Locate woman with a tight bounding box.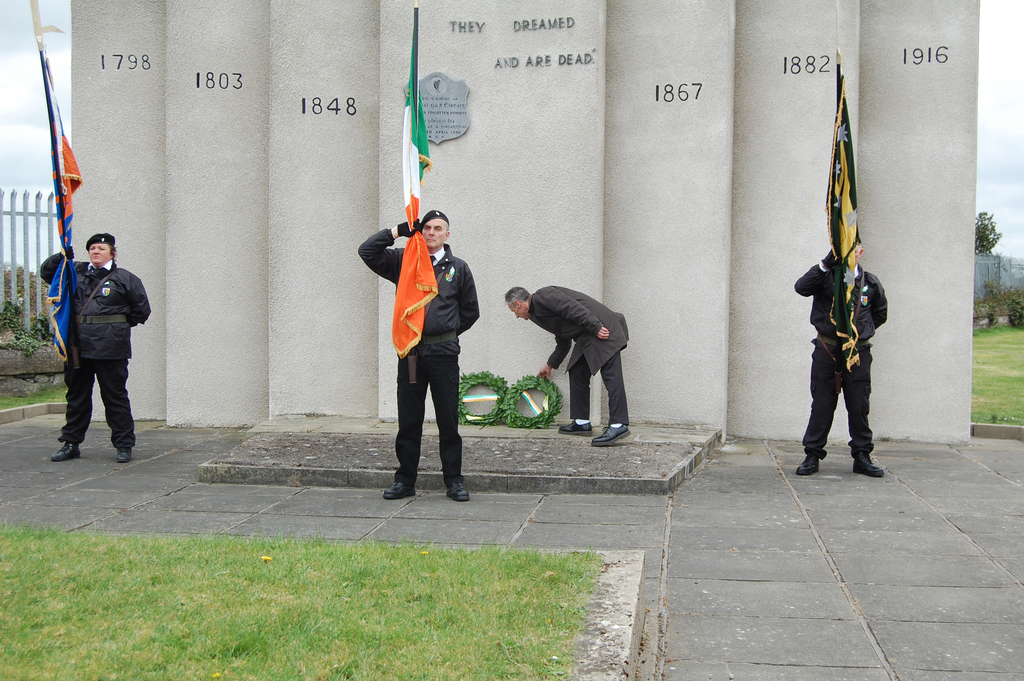
28:224:153:495.
